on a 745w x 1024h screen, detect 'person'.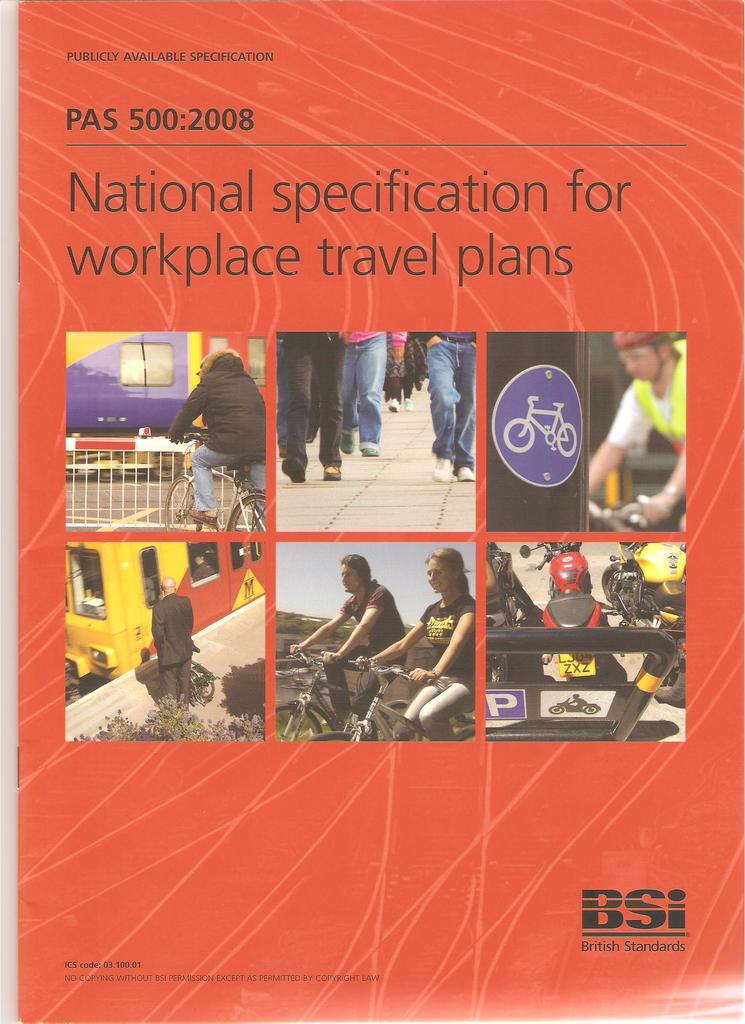
(x1=360, y1=545, x2=474, y2=740).
